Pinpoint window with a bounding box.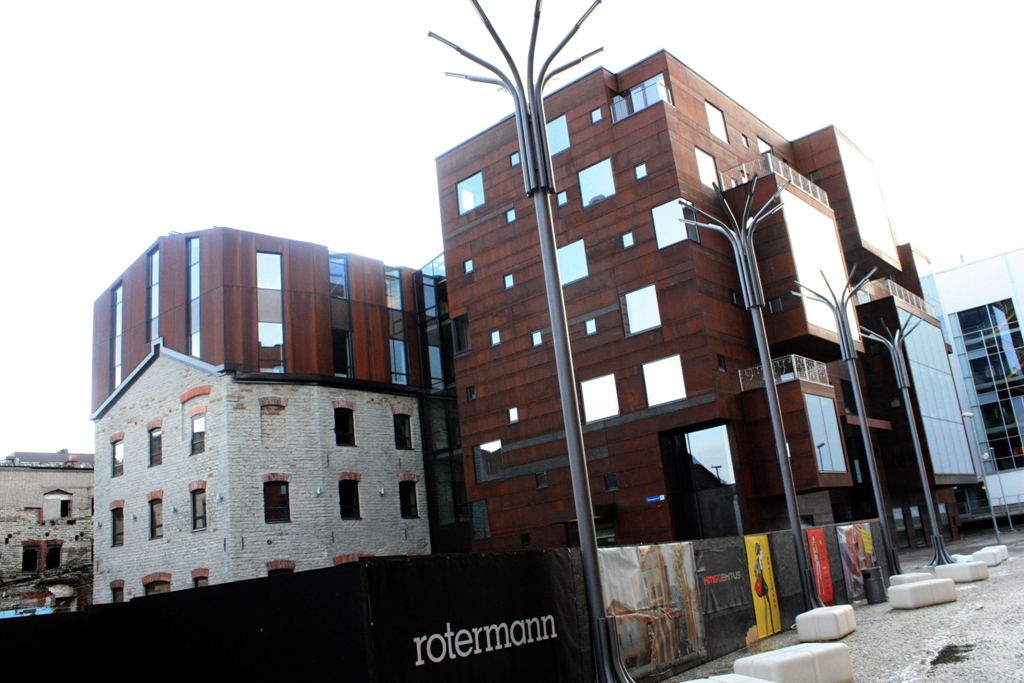
BBox(109, 432, 134, 480).
